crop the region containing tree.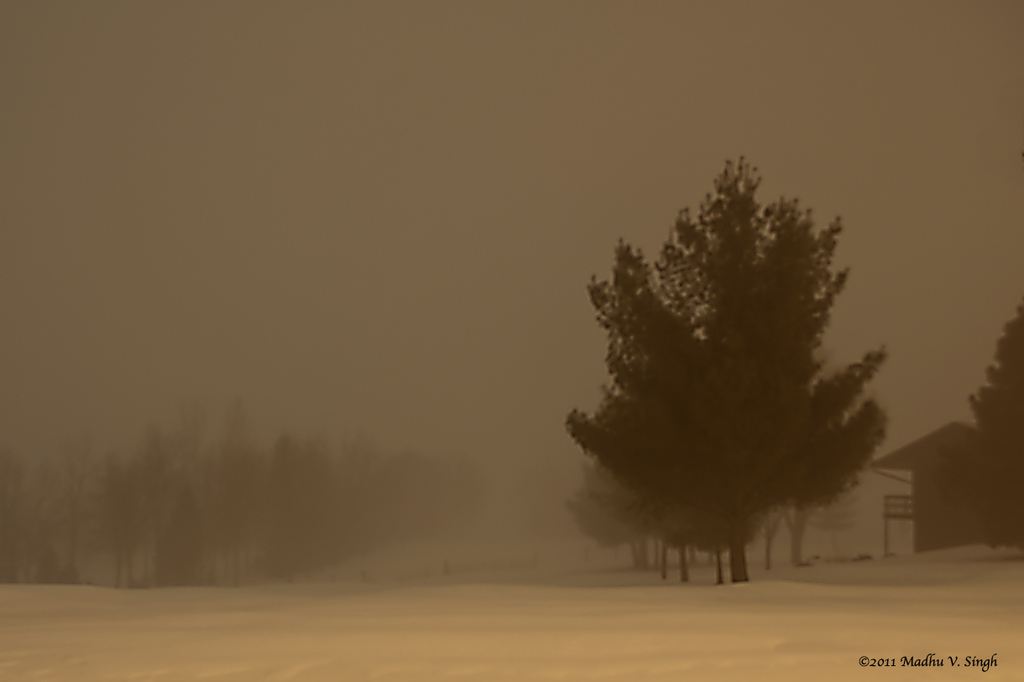
Crop region: box(951, 310, 1023, 568).
